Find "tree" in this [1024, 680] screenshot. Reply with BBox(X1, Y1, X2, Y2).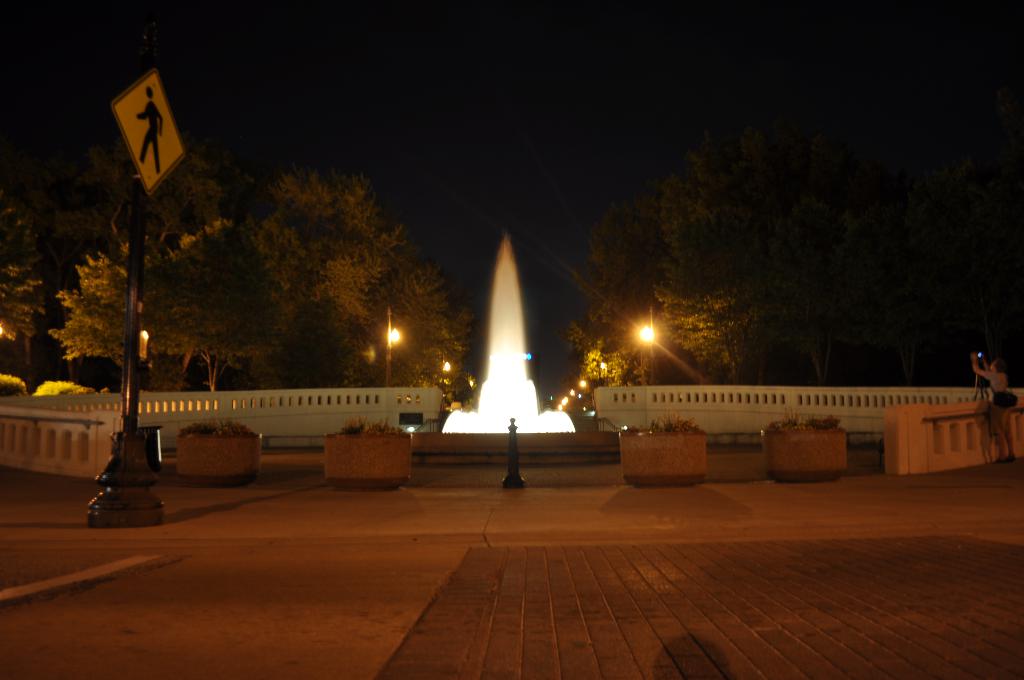
BBox(552, 128, 969, 384).
